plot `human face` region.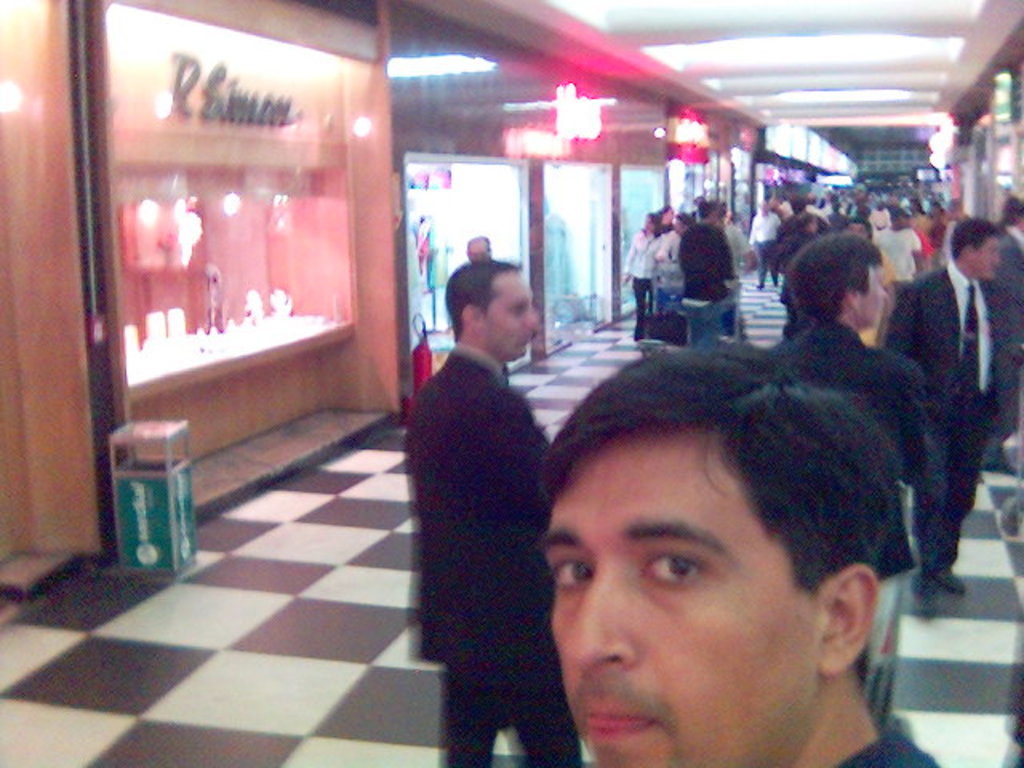
Plotted at select_region(974, 237, 1000, 282).
